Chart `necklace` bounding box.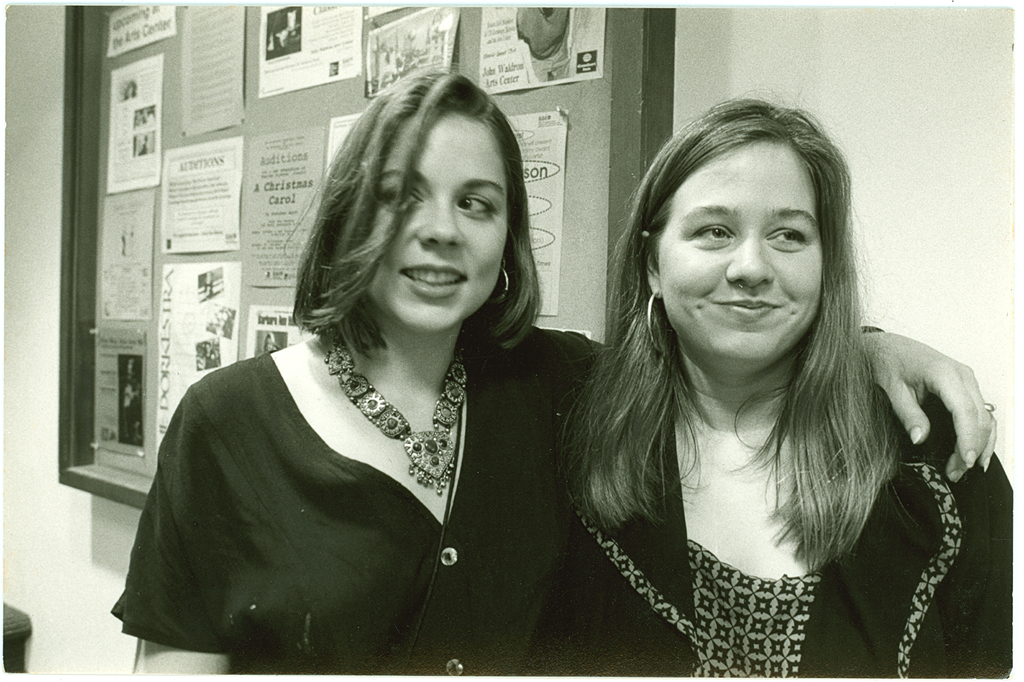
Charted: bbox(280, 362, 473, 487).
